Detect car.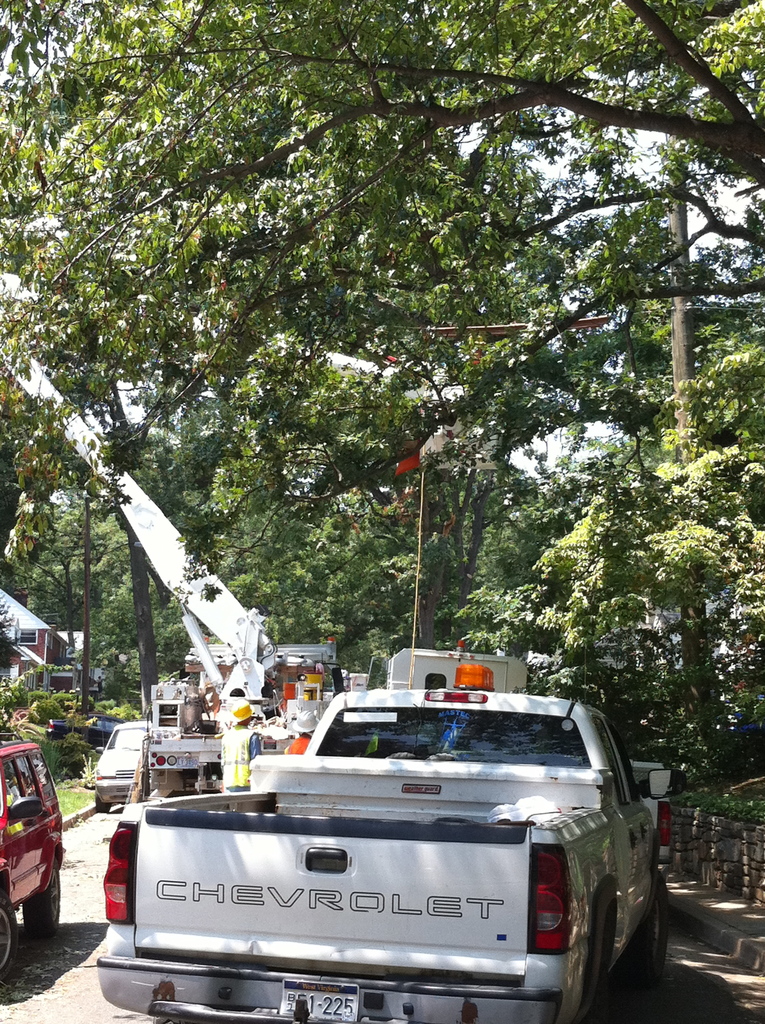
Detected at bbox=[87, 715, 157, 815].
